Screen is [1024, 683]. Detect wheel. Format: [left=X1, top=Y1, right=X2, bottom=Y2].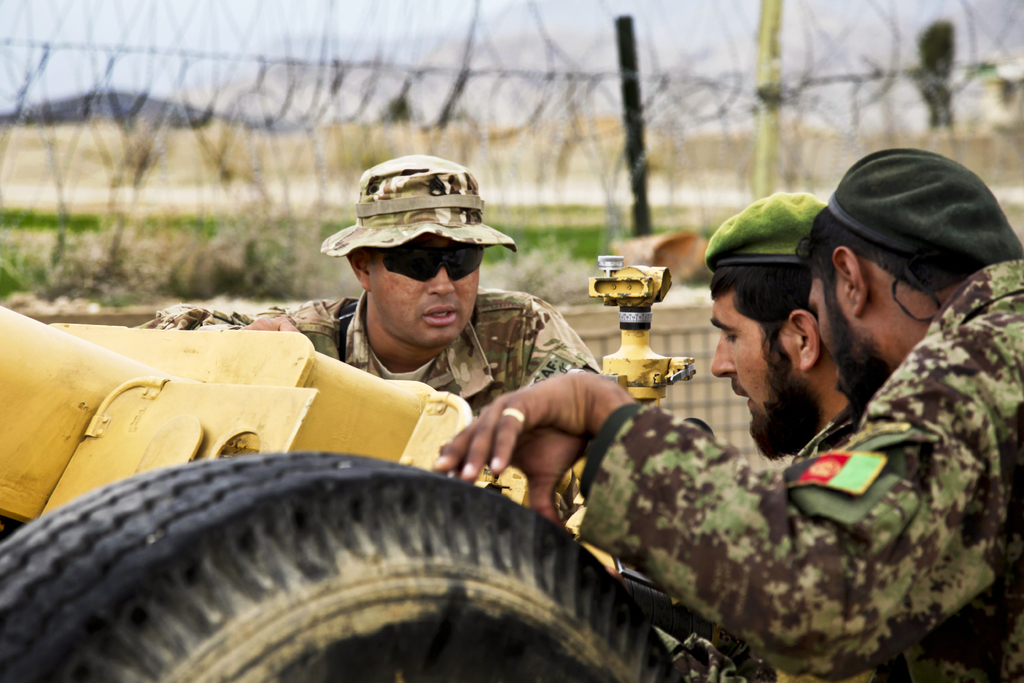
[left=0, top=446, right=712, bottom=682].
